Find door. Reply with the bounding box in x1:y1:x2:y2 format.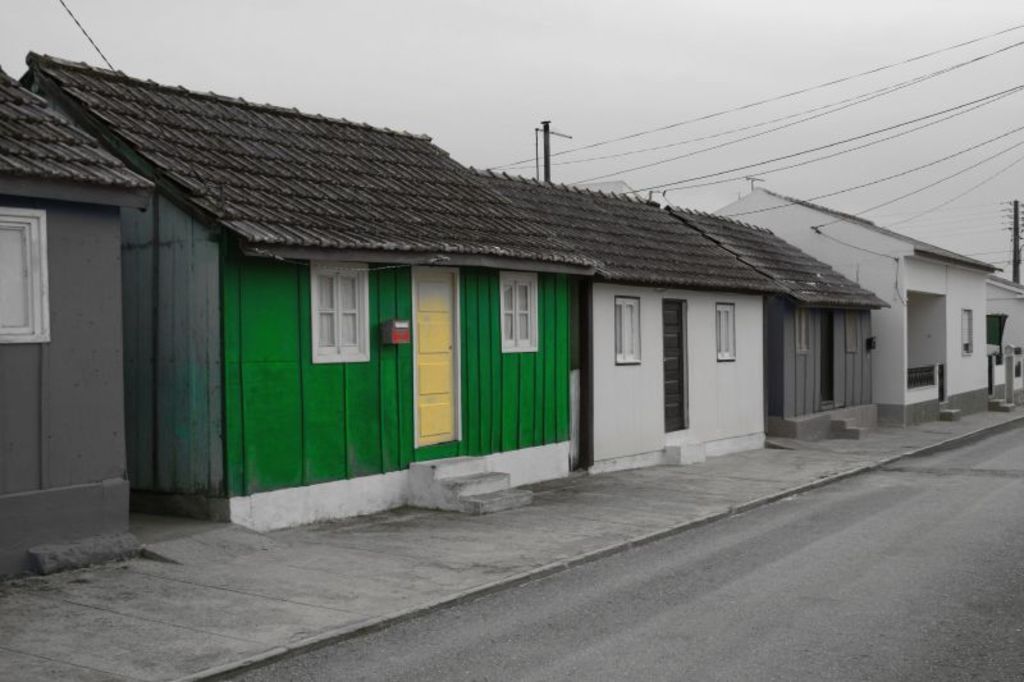
662:301:684:429.
